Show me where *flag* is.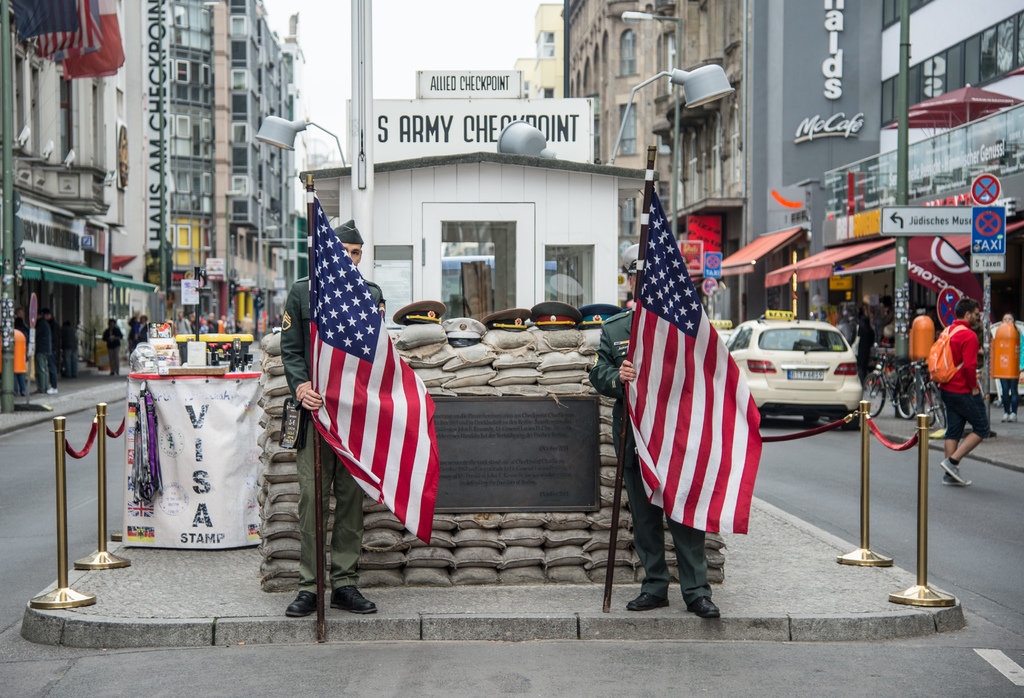
*flag* is at 618:166:764:538.
